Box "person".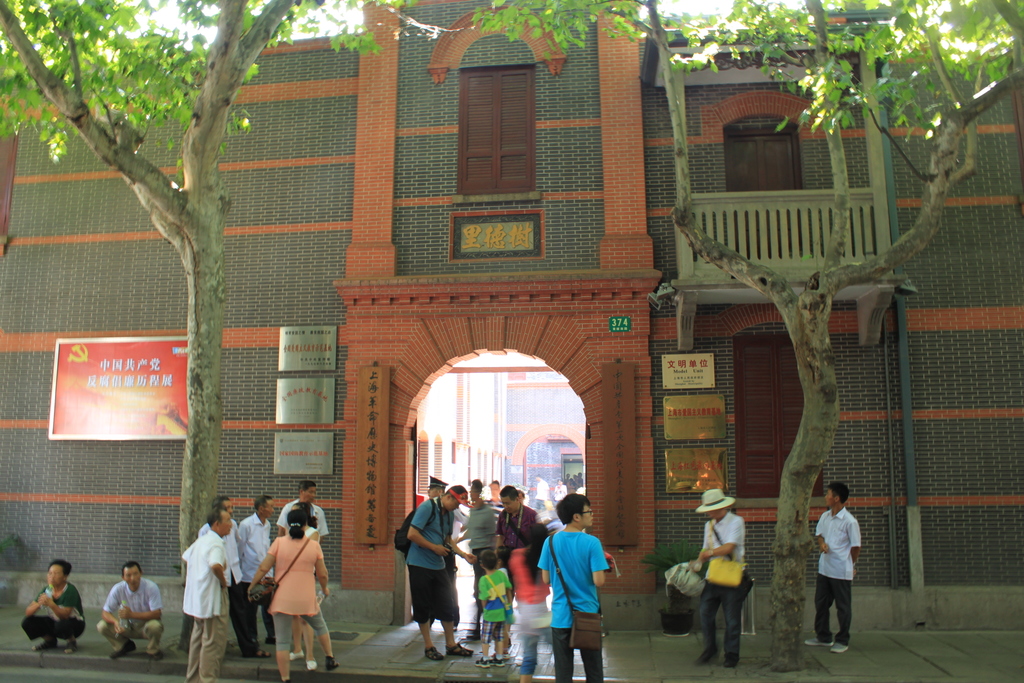
[x1=19, y1=557, x2=89, y2=655].
